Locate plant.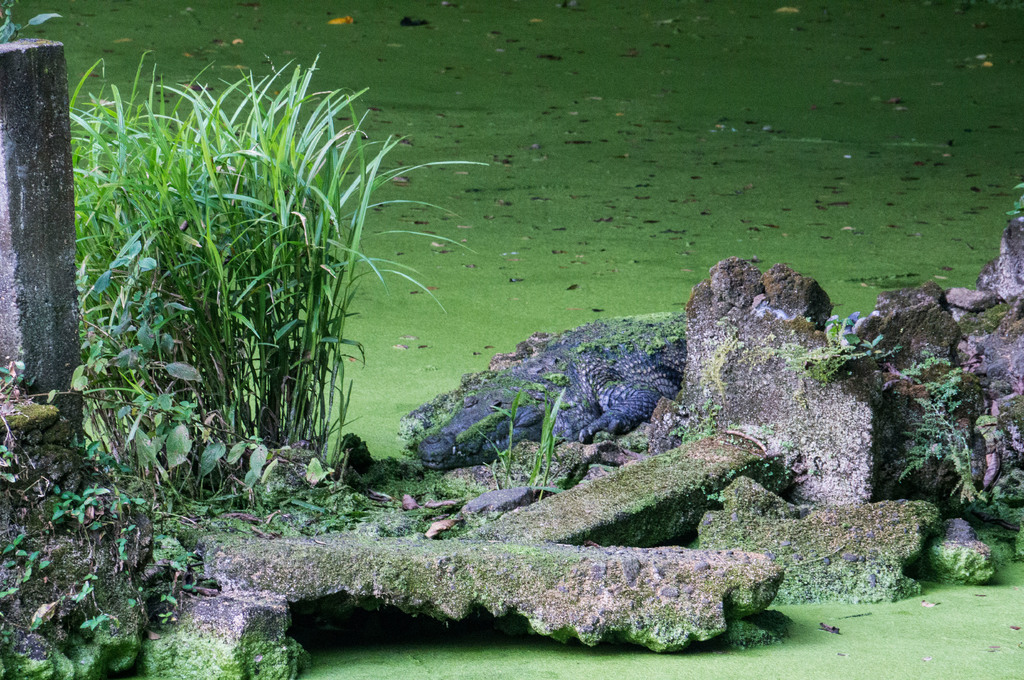
Bounding box: {"left": 700, "top": 475, "right": 721, "bottom": 509}.
